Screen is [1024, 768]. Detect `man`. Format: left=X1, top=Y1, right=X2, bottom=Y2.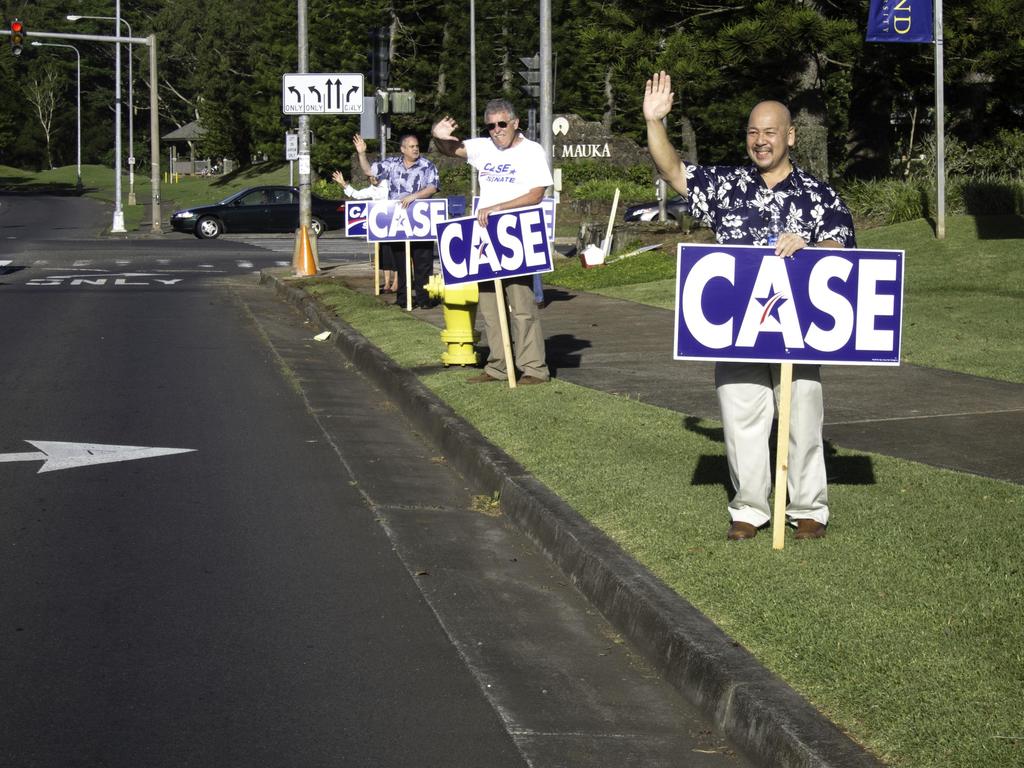
left=454, top=104, right=563, bottom=381.
